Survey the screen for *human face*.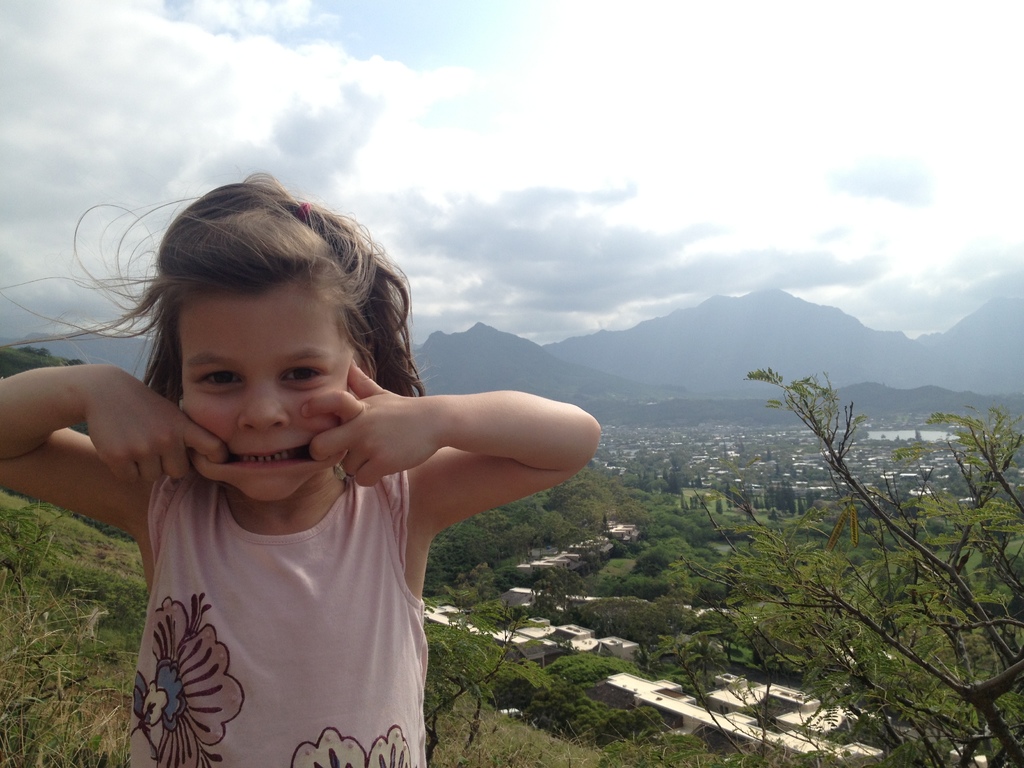
Survey found: 184/291/362/503.
